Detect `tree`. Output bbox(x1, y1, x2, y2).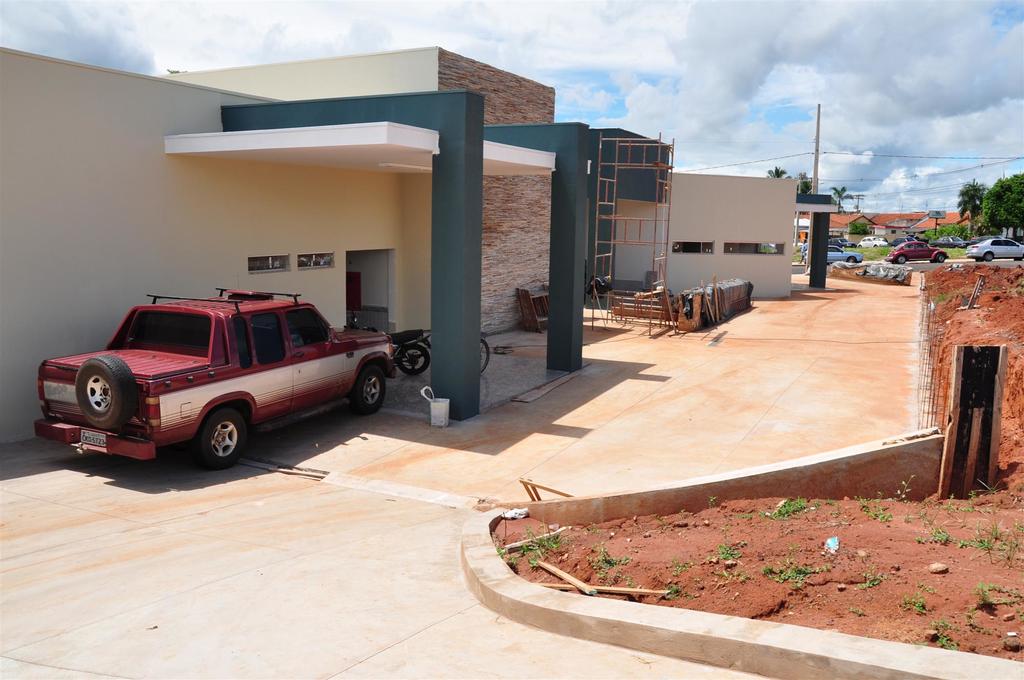
bbox(766, 163, 790, 181).
